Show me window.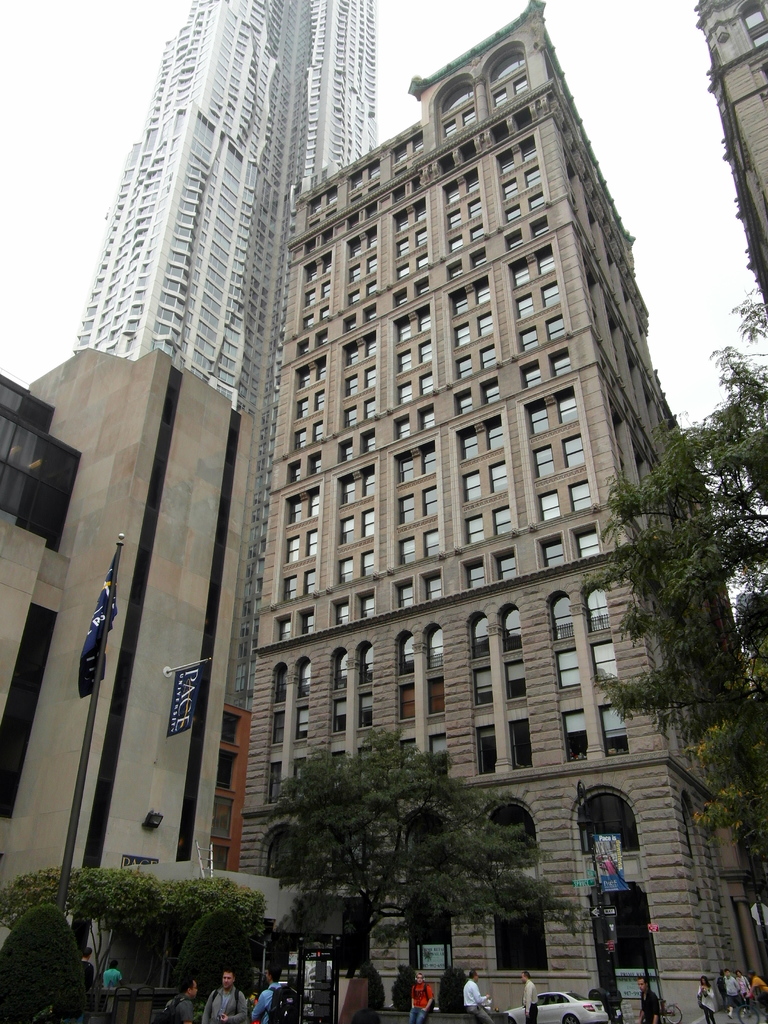
window is here: 548/594/575/637.
